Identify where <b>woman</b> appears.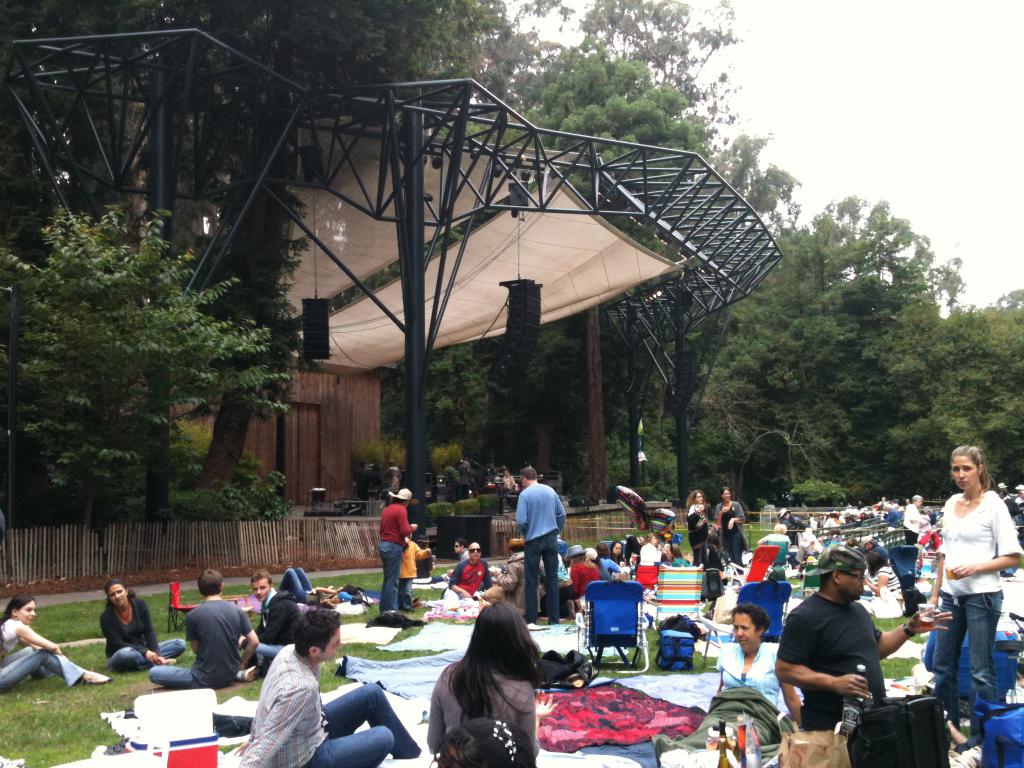
Appears at pyautogui.locateOnScreen(596, 542, 623, 578).
